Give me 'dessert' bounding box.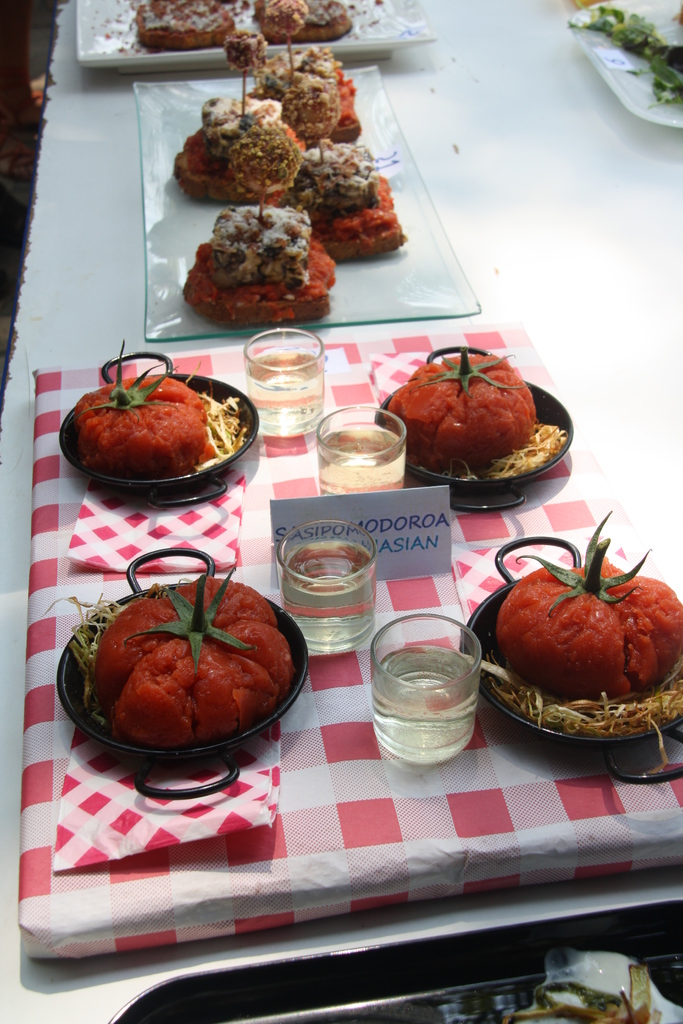
x1=381 y1=334 x2=538 y2=467.
